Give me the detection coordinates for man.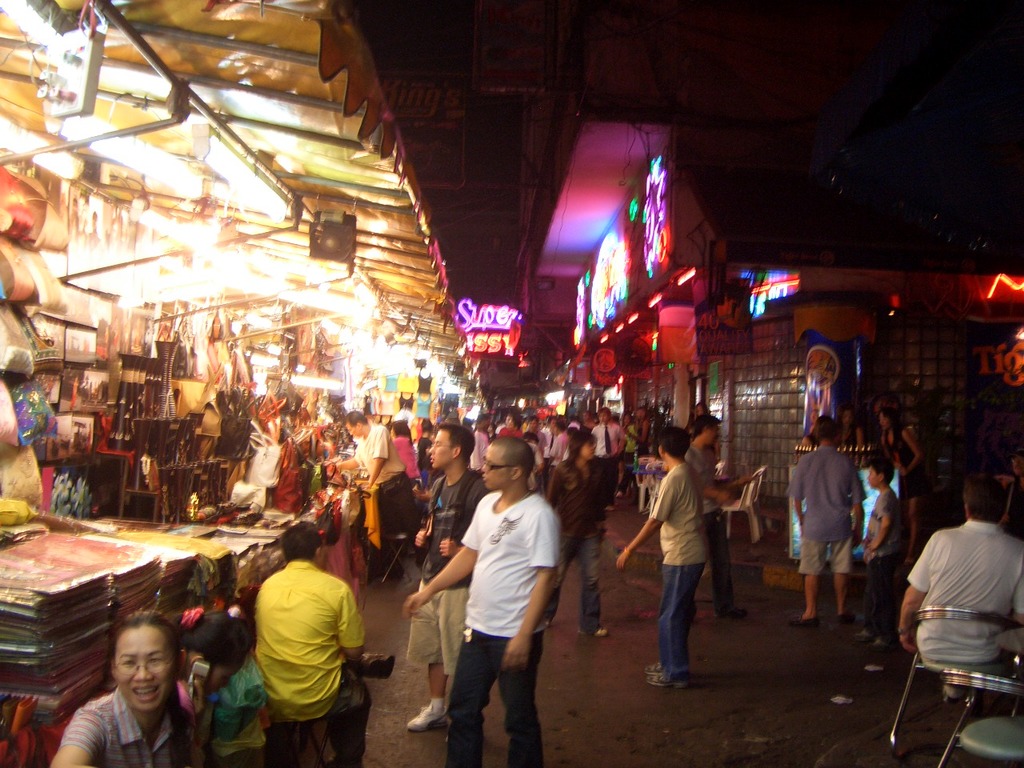
x1=245 y1=519 x2=396 y2=766.
